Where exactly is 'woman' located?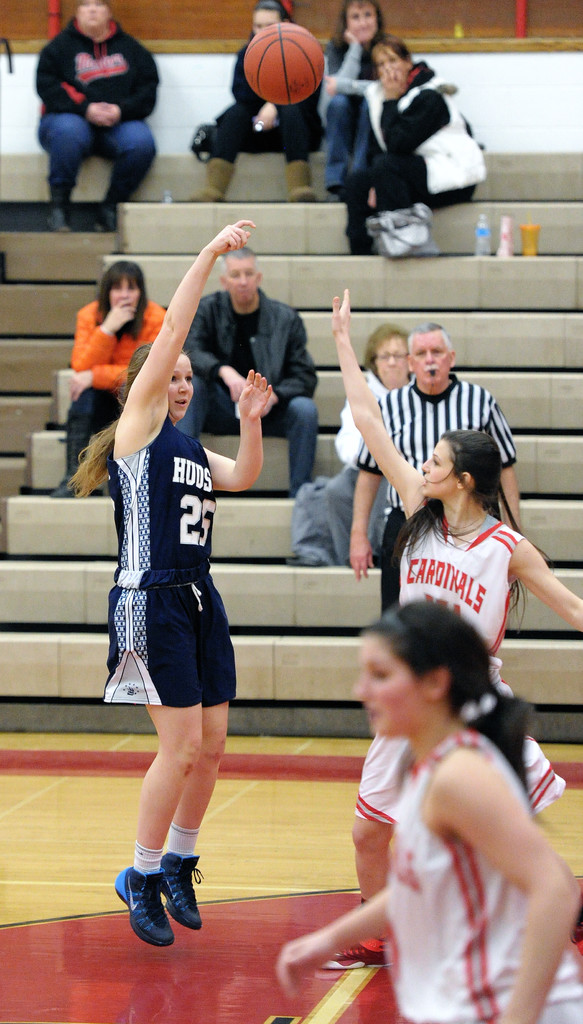
Its bounding box is crop(323, 0, 398, 190).
